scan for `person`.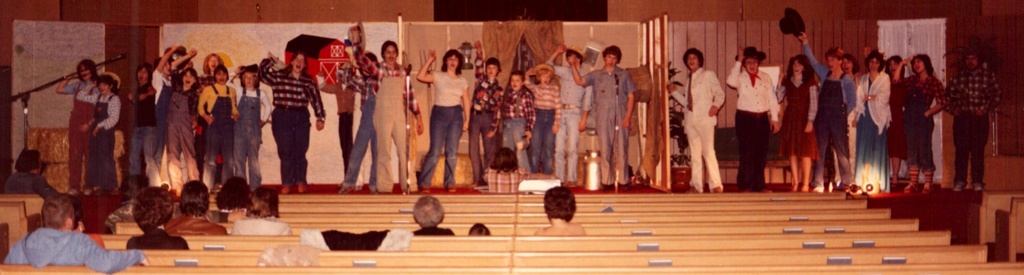
Scan result: 493:67:538:169.
